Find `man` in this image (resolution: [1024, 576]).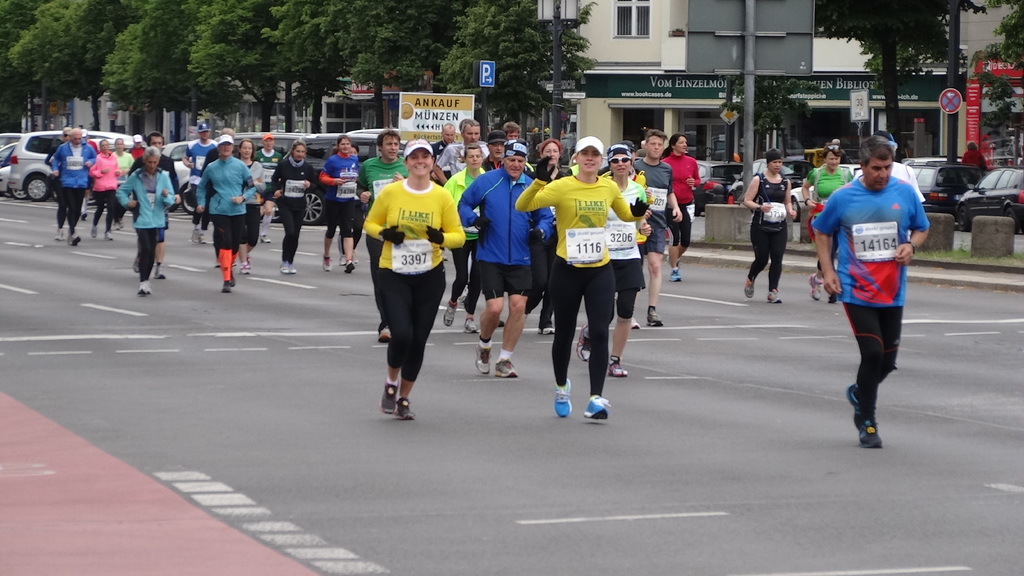
x1=631 y1=125 x2=686 y2=327.
